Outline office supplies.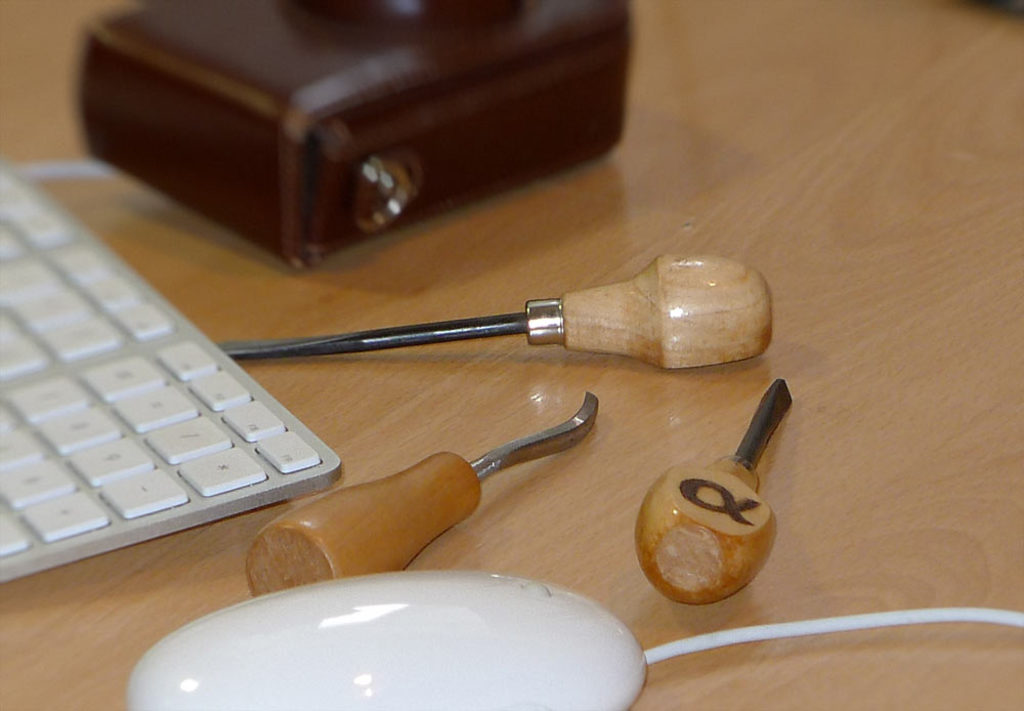
Outline: bbox=[127, 581, 1023, 710].
